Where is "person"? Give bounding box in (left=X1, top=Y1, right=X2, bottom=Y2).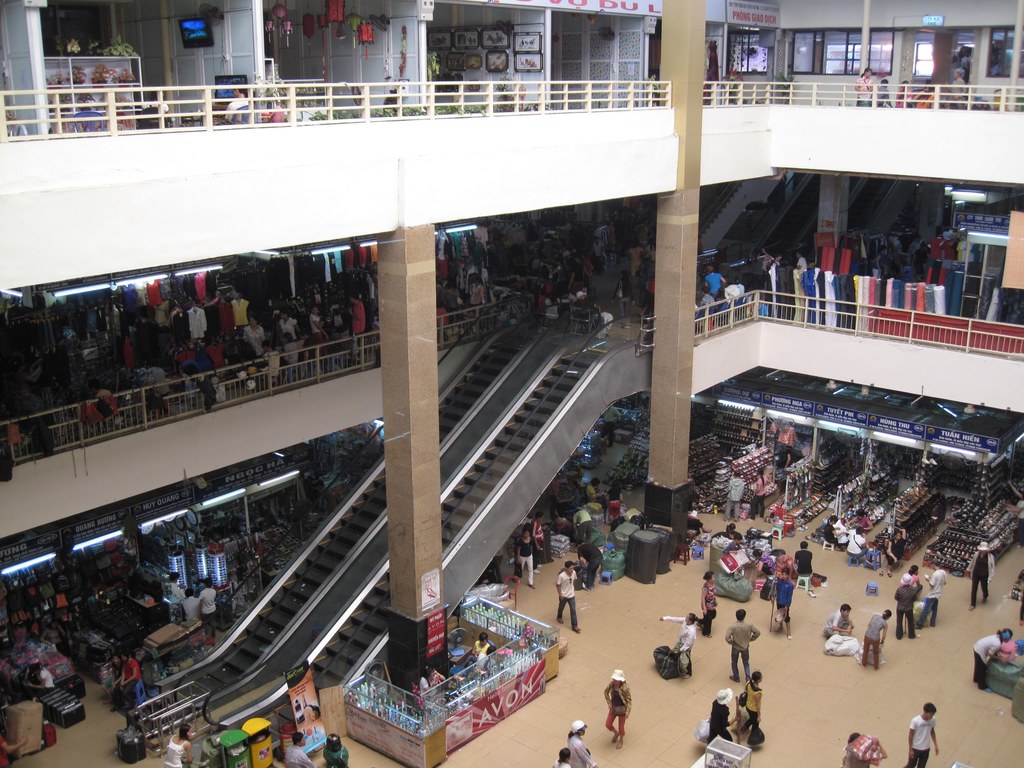
(left=707, top=689, right=738, bottom=749).
